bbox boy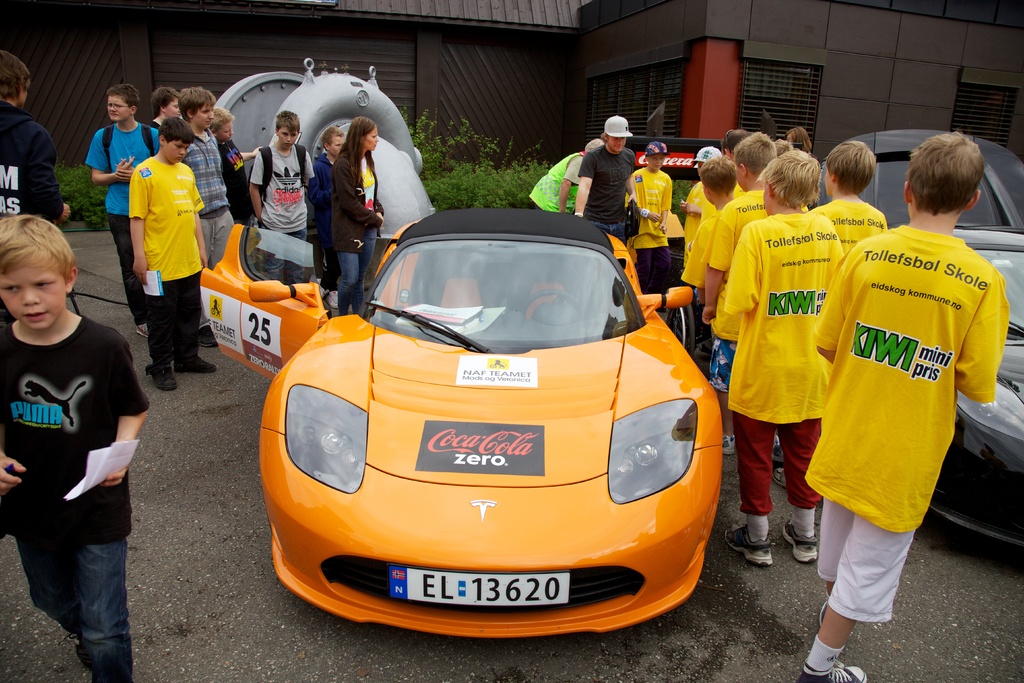
<box>710,131,781,382</box>
